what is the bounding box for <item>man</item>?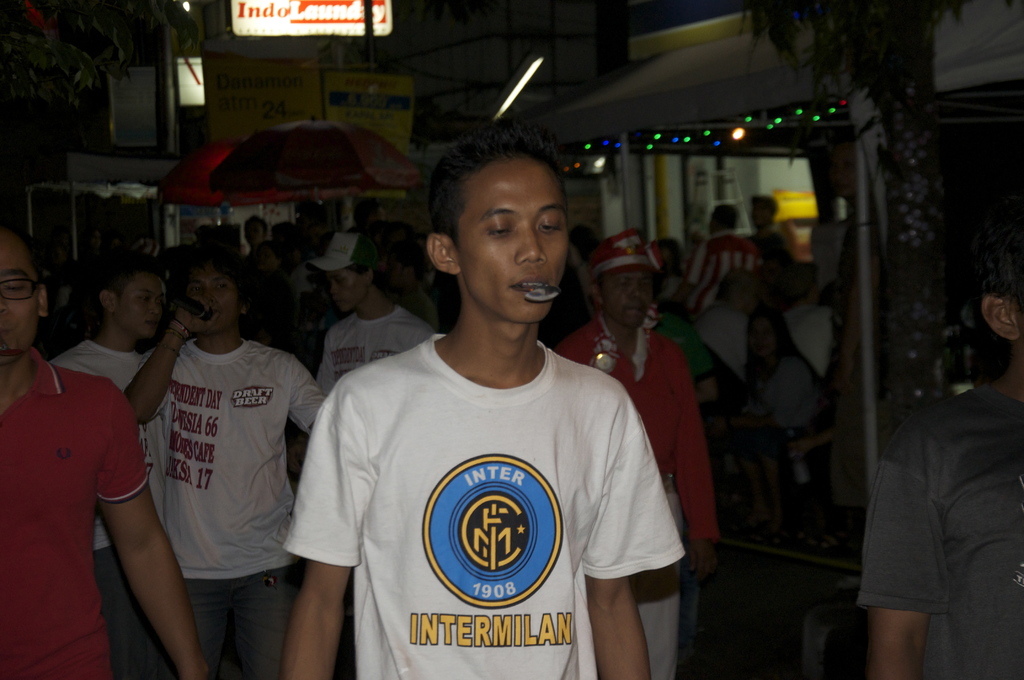
<box>316,227,441,393</box>.
